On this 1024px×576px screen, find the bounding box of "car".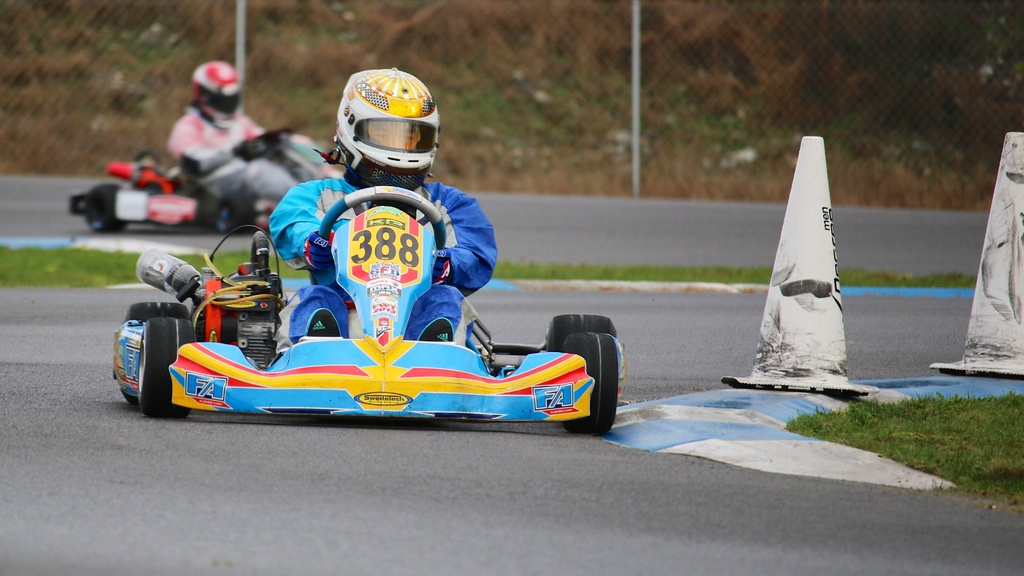
Bounding box: [x1=111, y1=185, x2=624, y2=422].
